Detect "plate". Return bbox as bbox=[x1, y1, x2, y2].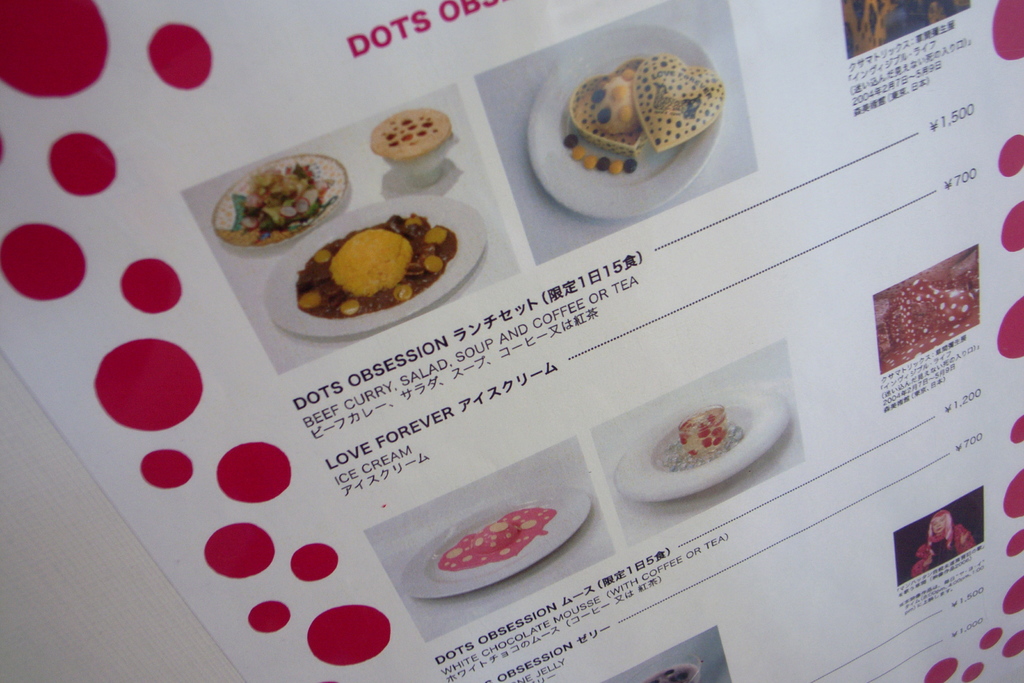
bbox=[266, 193, 487, 339].
